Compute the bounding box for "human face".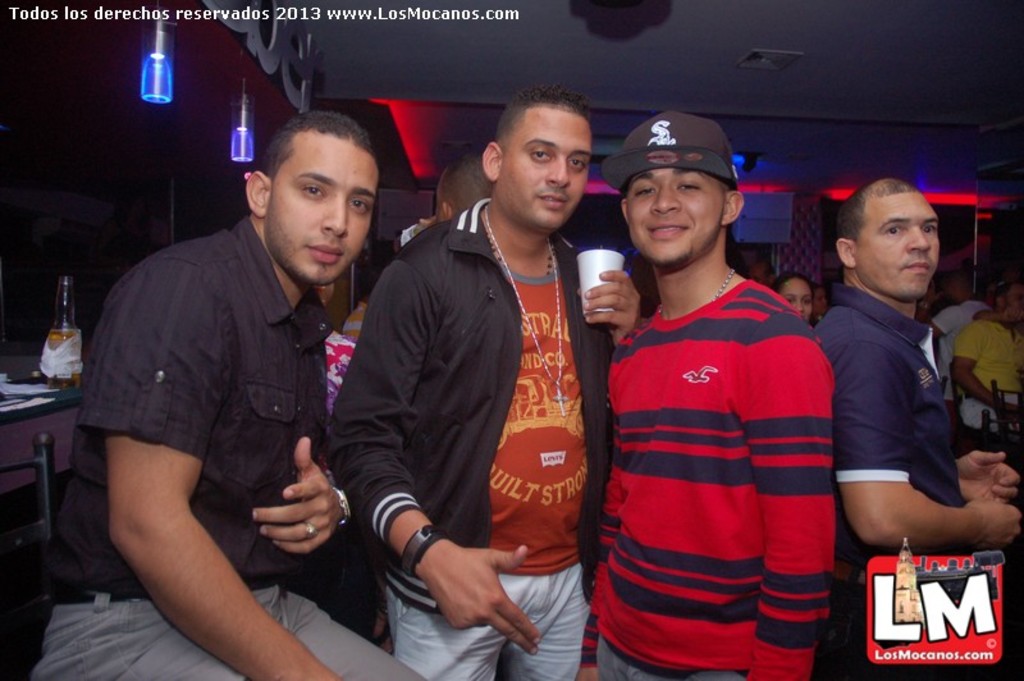
locate(266, 140, 381, 287).
